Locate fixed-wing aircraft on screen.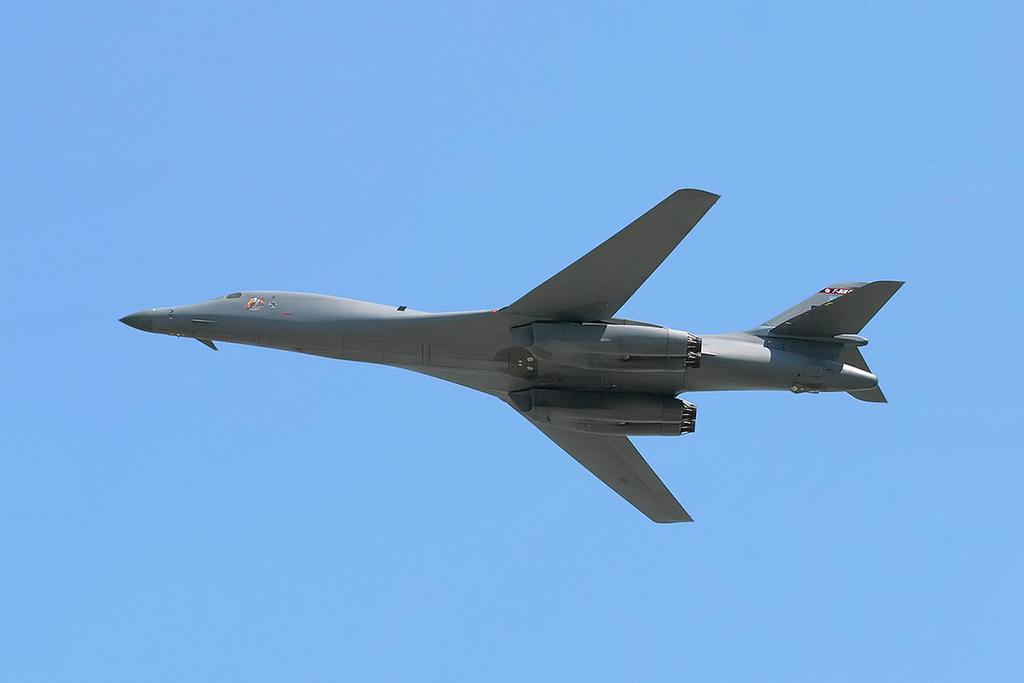
On screen at pyautogui.locateOnScreen(99, 192, 909, 534).
